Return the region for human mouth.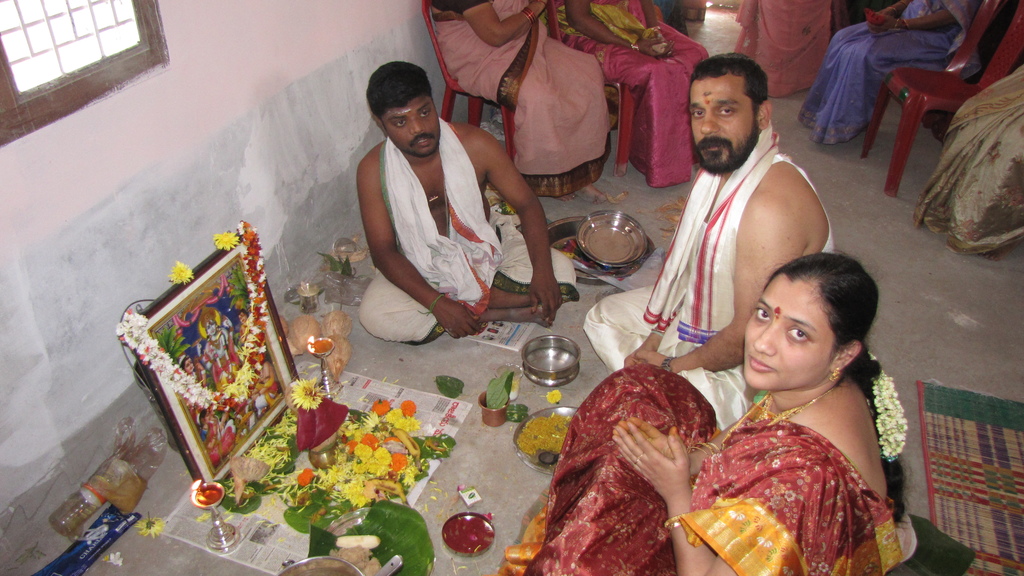
x1=414, y1=135, x2=433, y2=151.
